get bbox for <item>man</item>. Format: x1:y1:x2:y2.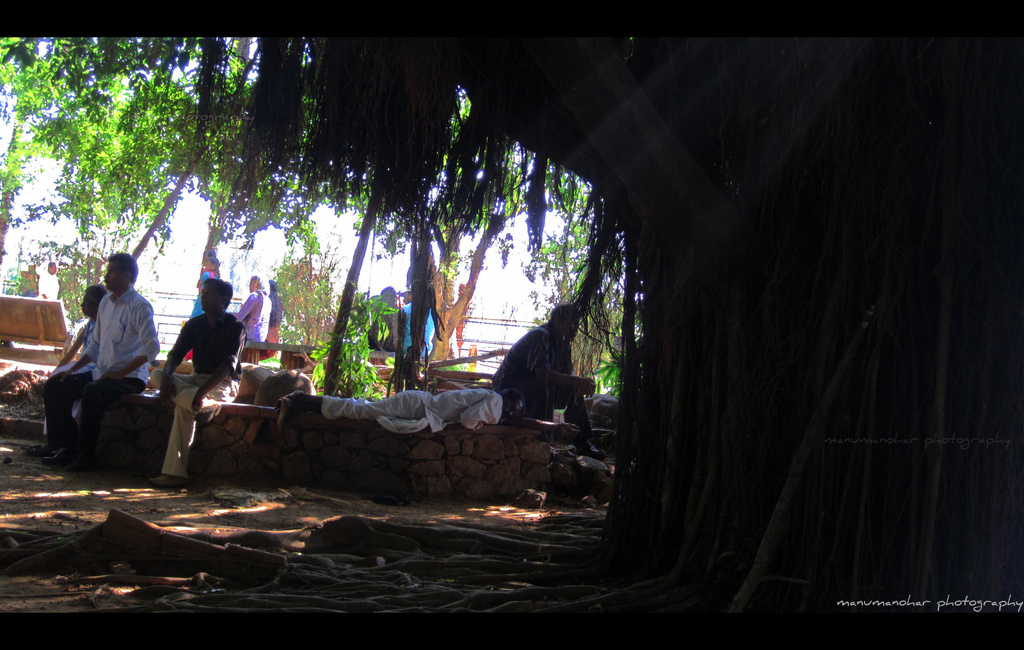
147:273:252:488.
